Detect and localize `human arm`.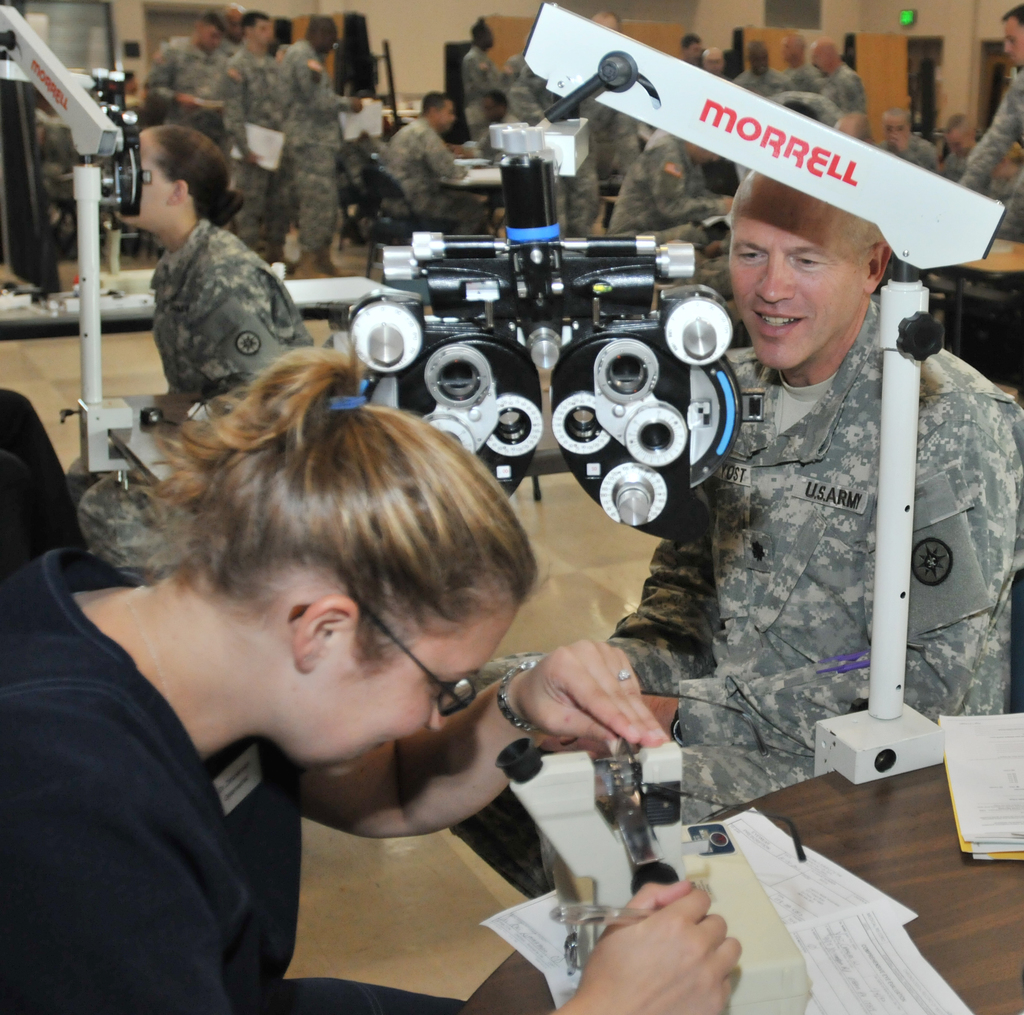
Localized at [620, 455, 727, 685].
